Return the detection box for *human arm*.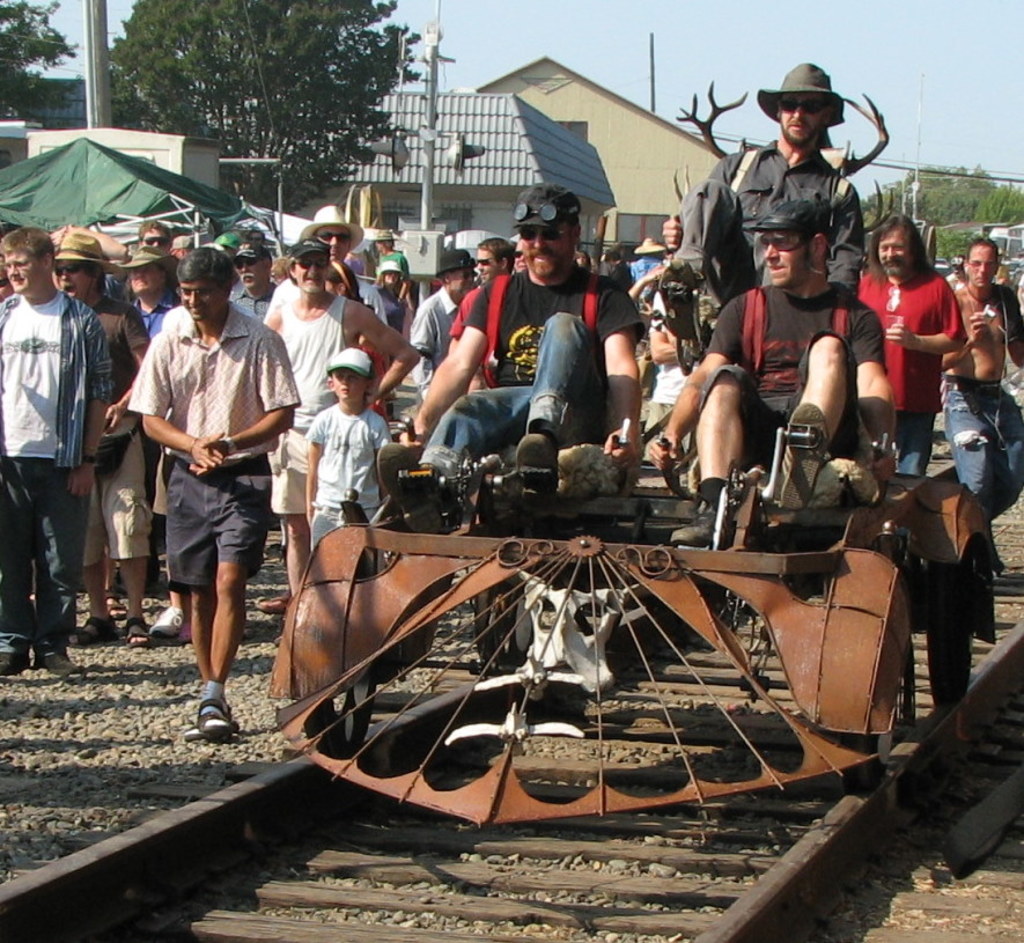
select_region(106, 311, 157, 442).
